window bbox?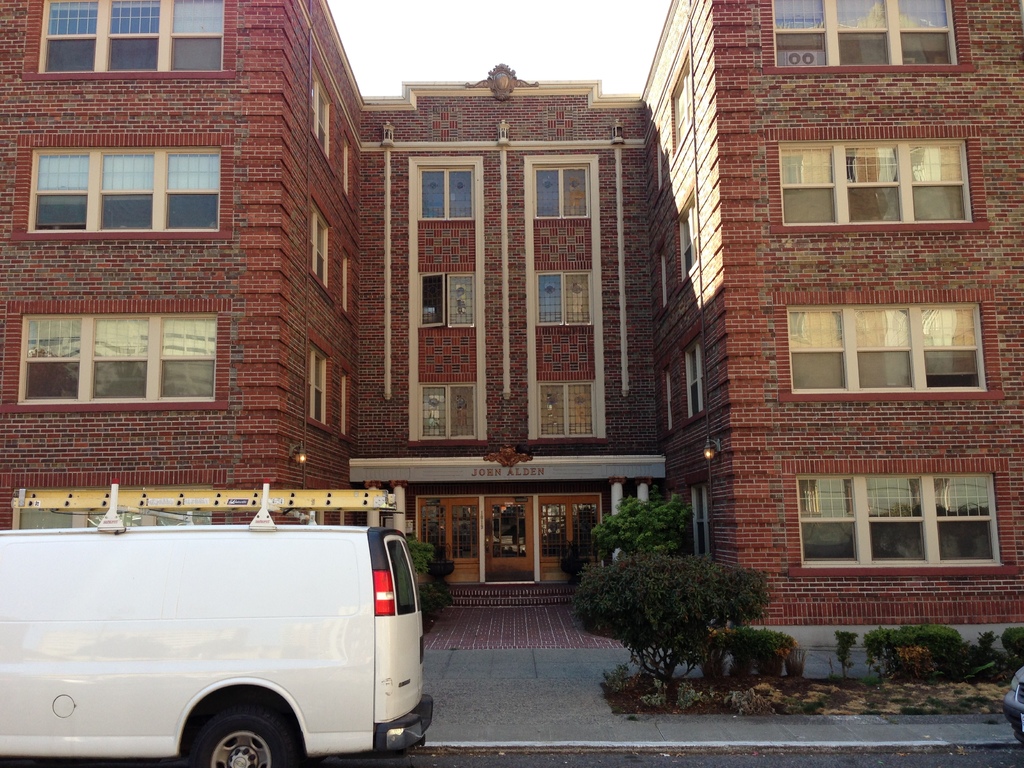
<region>772, 0, 959, 65</region>
